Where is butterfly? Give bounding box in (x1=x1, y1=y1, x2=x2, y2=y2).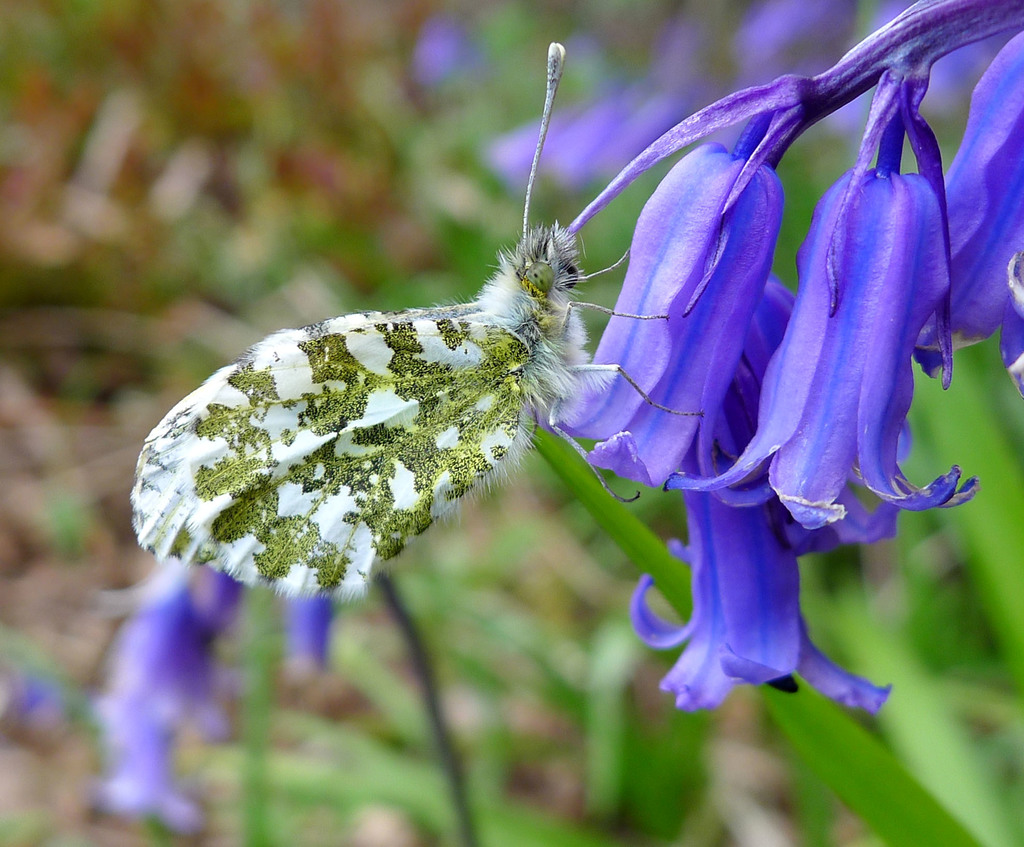
(x1=120, y1=42, x2=711, y2=596).
